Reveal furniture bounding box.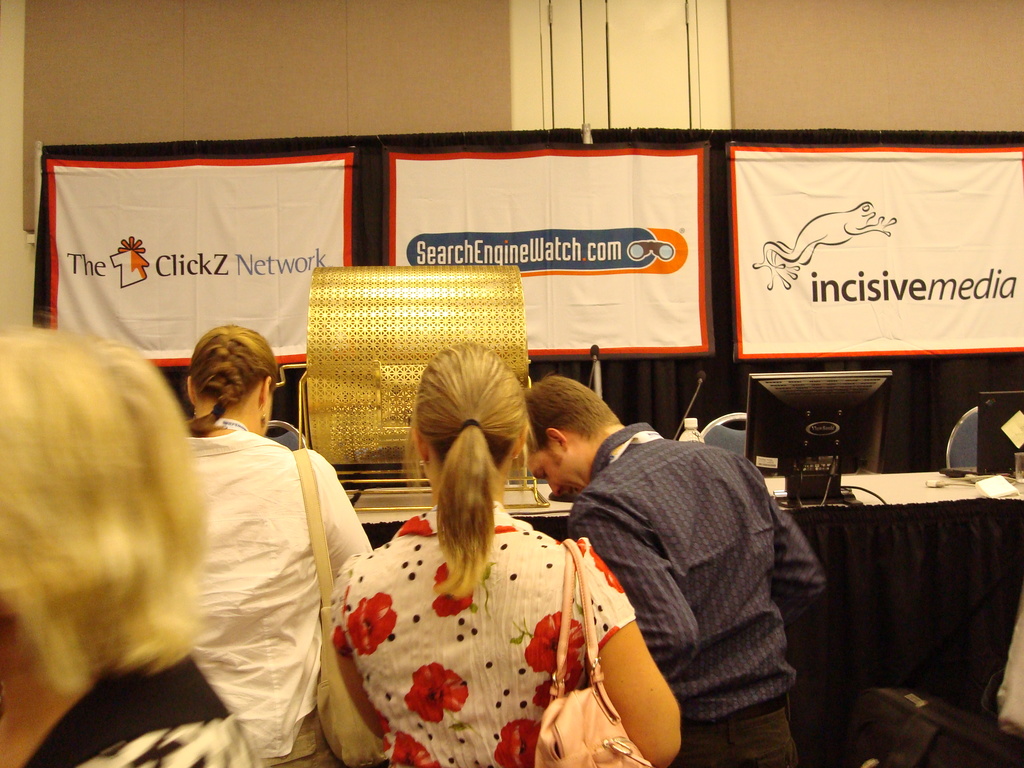
Revealed: <box>700,414,747,456</box>.
